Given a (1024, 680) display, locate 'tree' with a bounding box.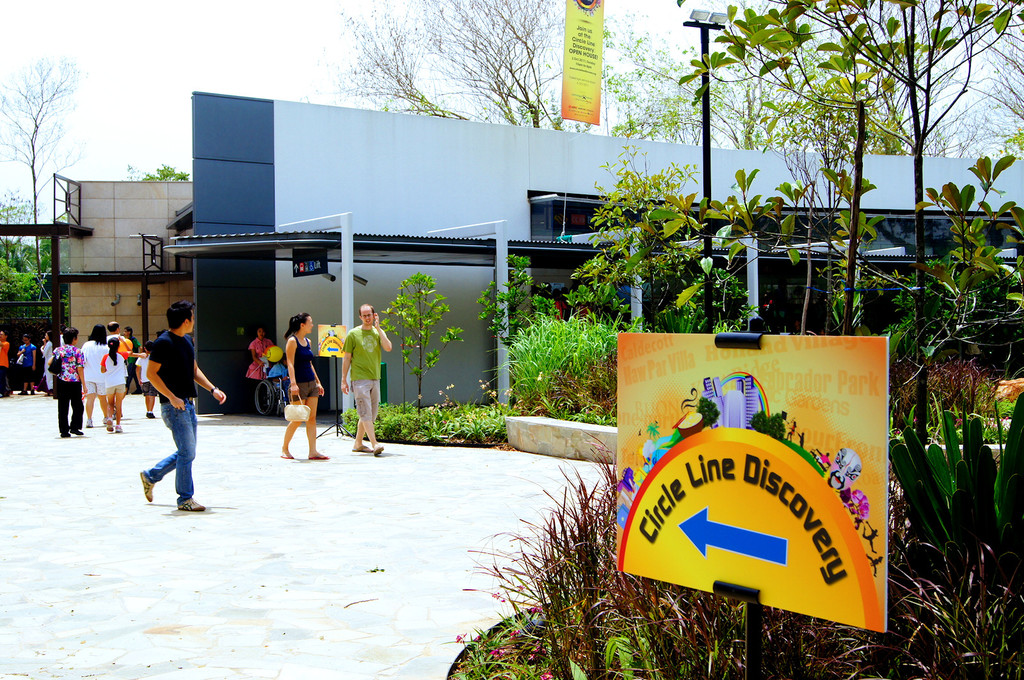
Located: (x1=956, y1=16, x2=1023, y2=138).
